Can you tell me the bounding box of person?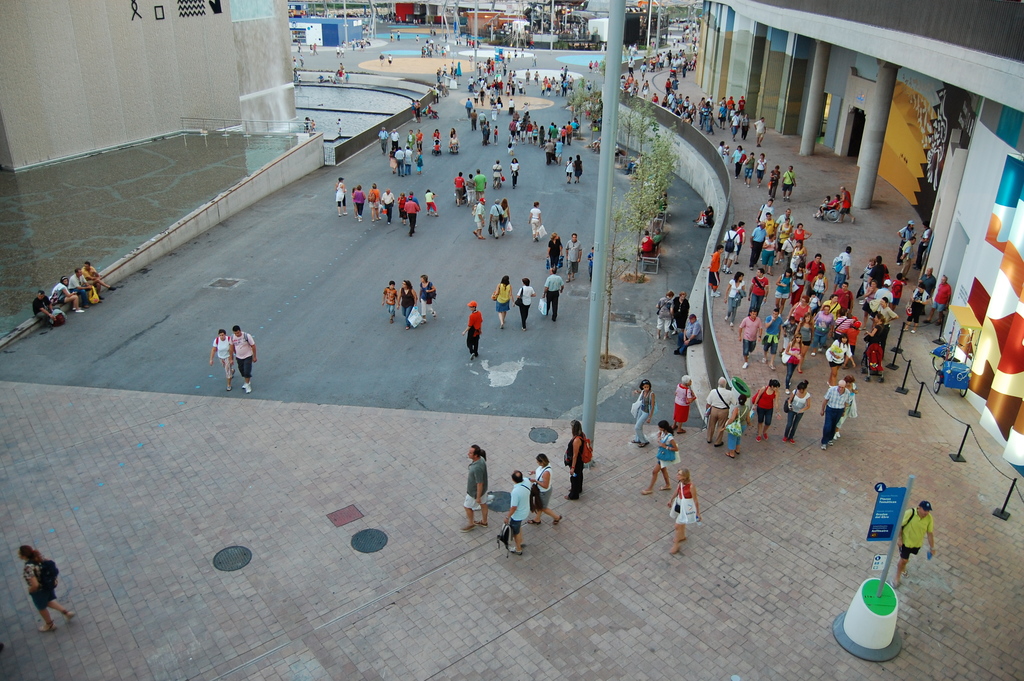
crop(323, 74, 336, 88).
